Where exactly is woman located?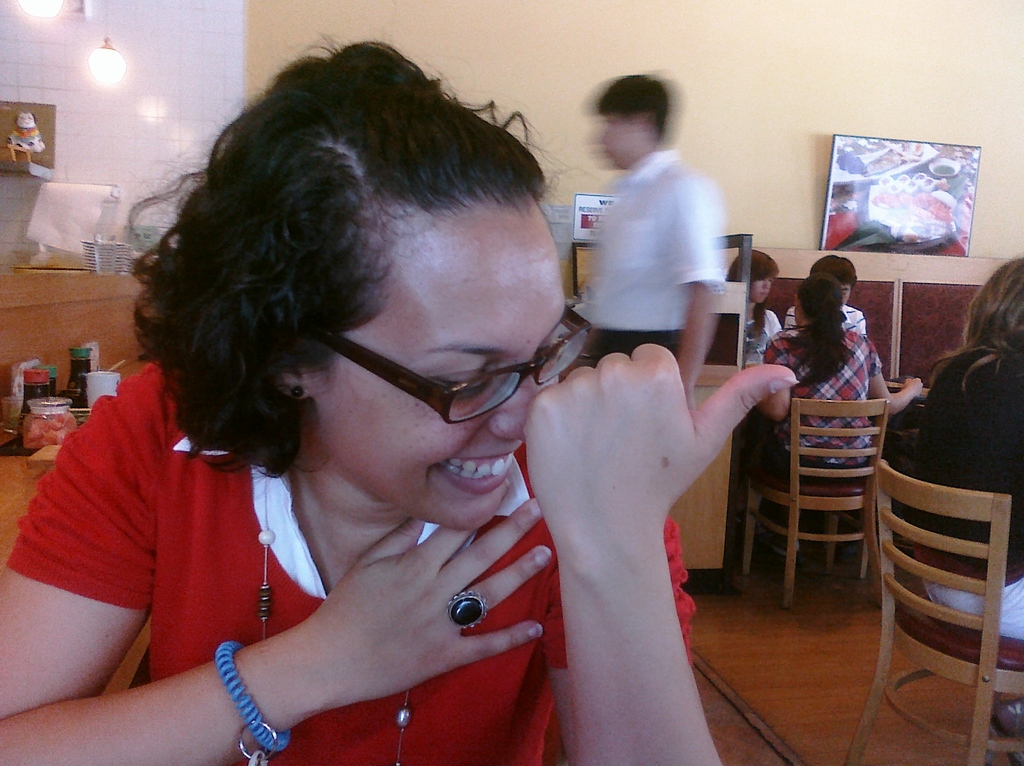
Its bounding box is crop(920, 255, 1023, 765).
